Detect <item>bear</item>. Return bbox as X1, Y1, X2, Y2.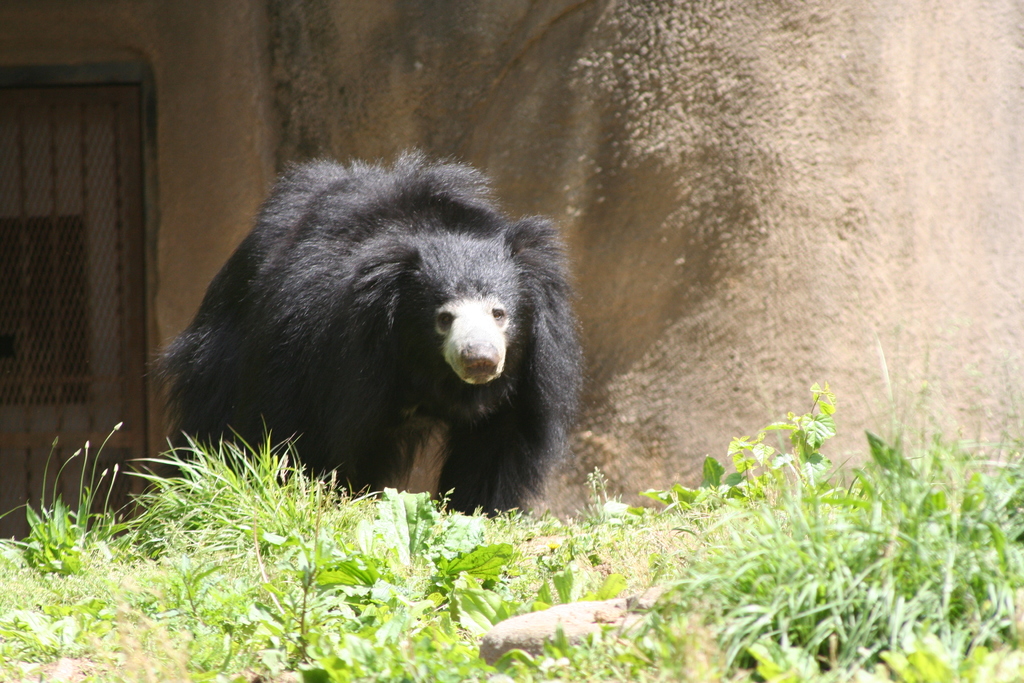
145, 161, 575, 524.
